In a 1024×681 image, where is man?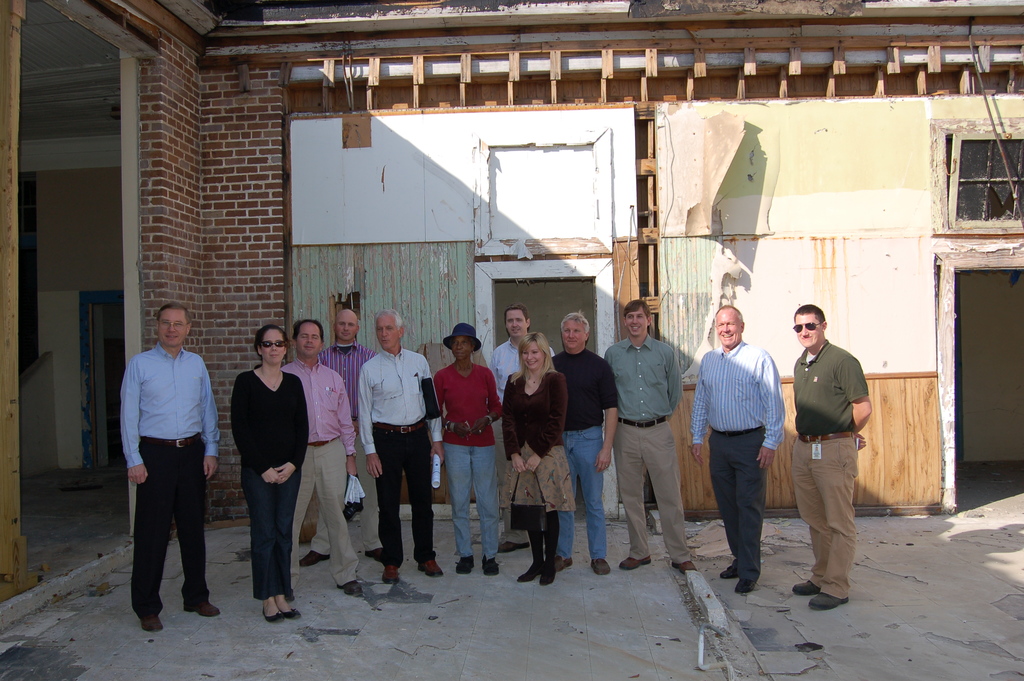
[486,304,559,554].
